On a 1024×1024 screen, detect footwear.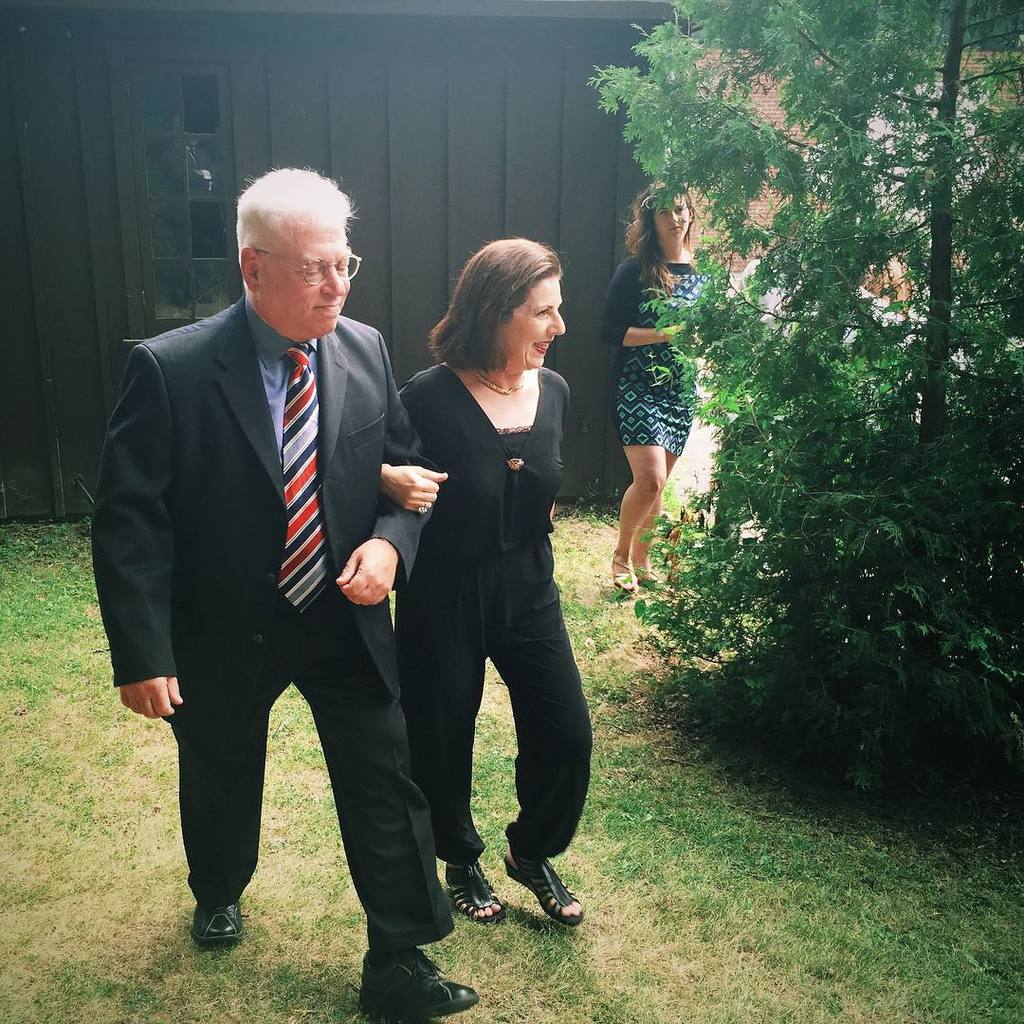
x1=505, y1=839, x2=581, y2=929.
